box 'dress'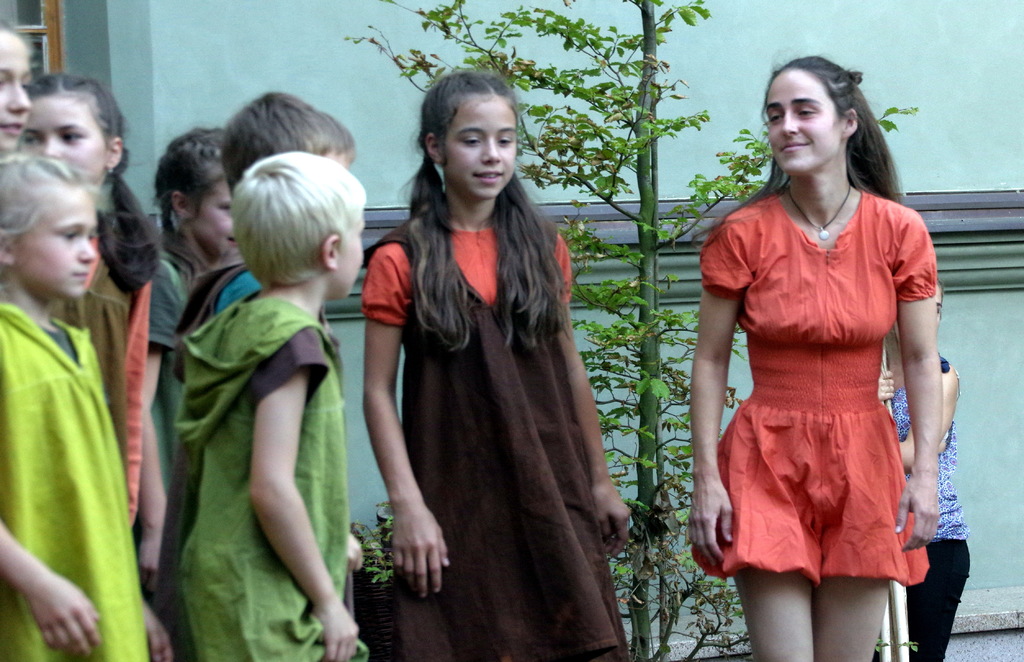
(left=355, top=209, right=625, bottom=661)
